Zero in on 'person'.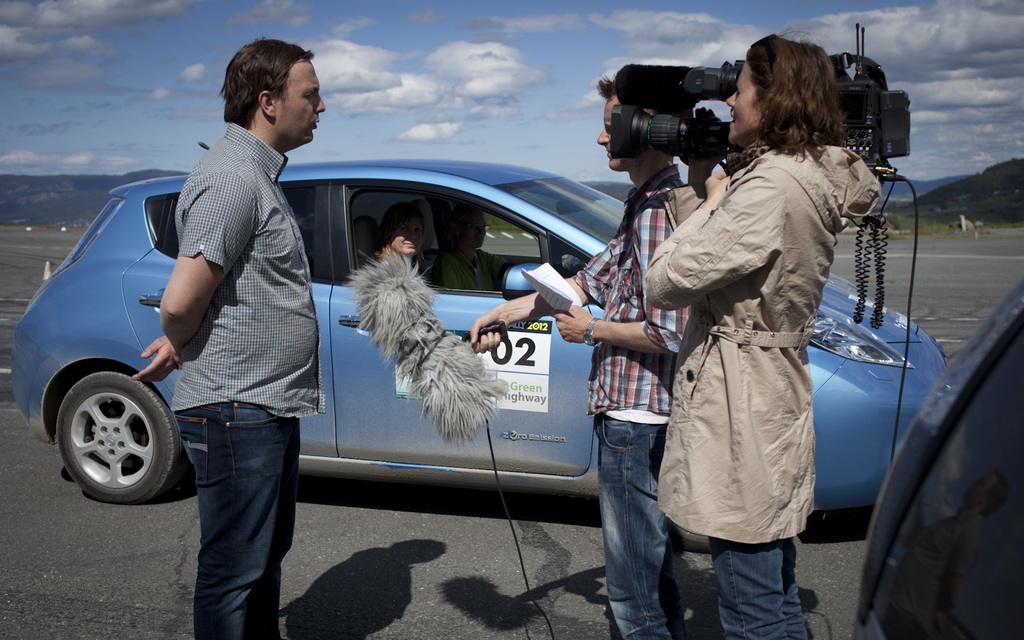
Zeroed in: (x1=129, y1=35, x2=324, y2=639).
